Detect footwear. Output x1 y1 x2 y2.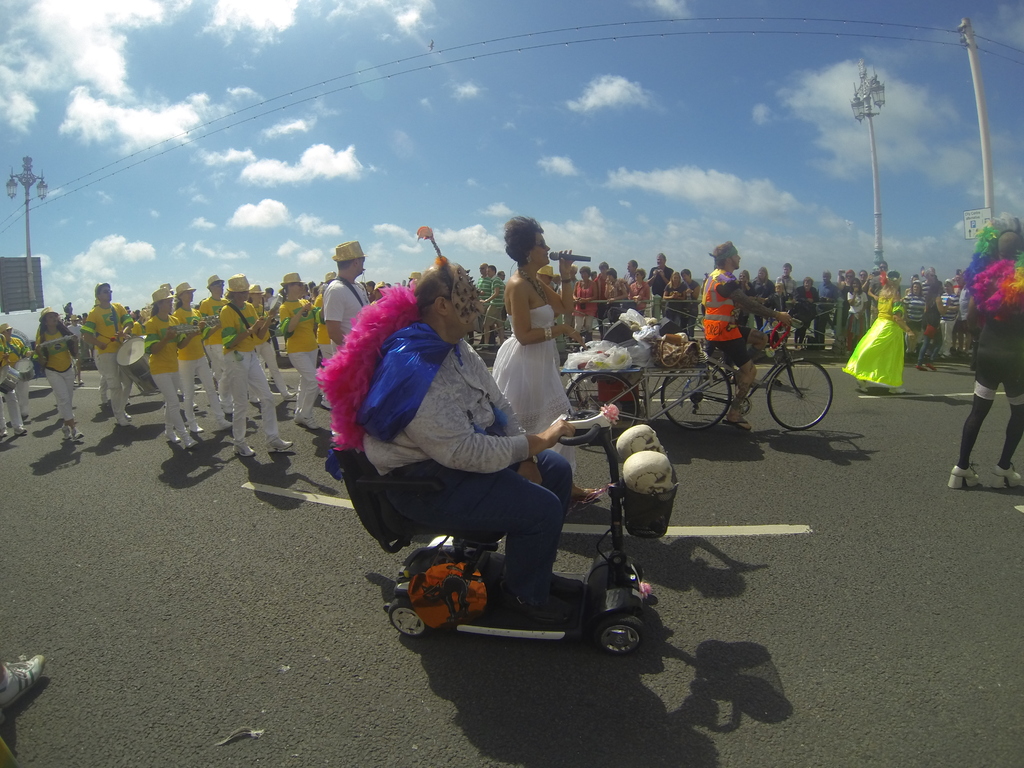
797 341 805 350.
